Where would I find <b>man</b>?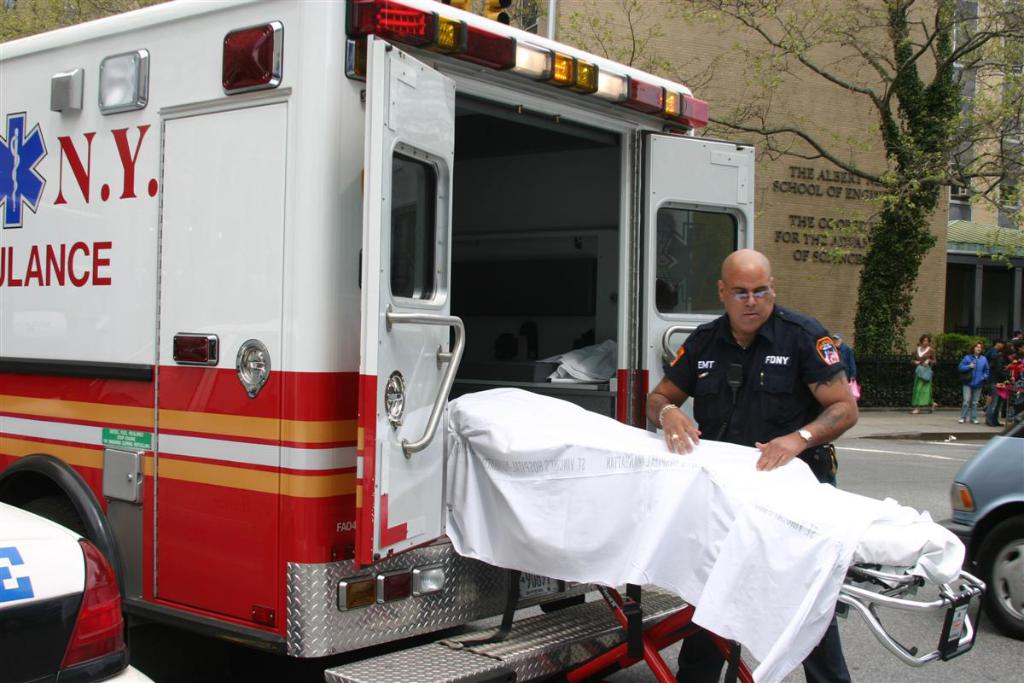
At region(980, 341, 1005, 423).
